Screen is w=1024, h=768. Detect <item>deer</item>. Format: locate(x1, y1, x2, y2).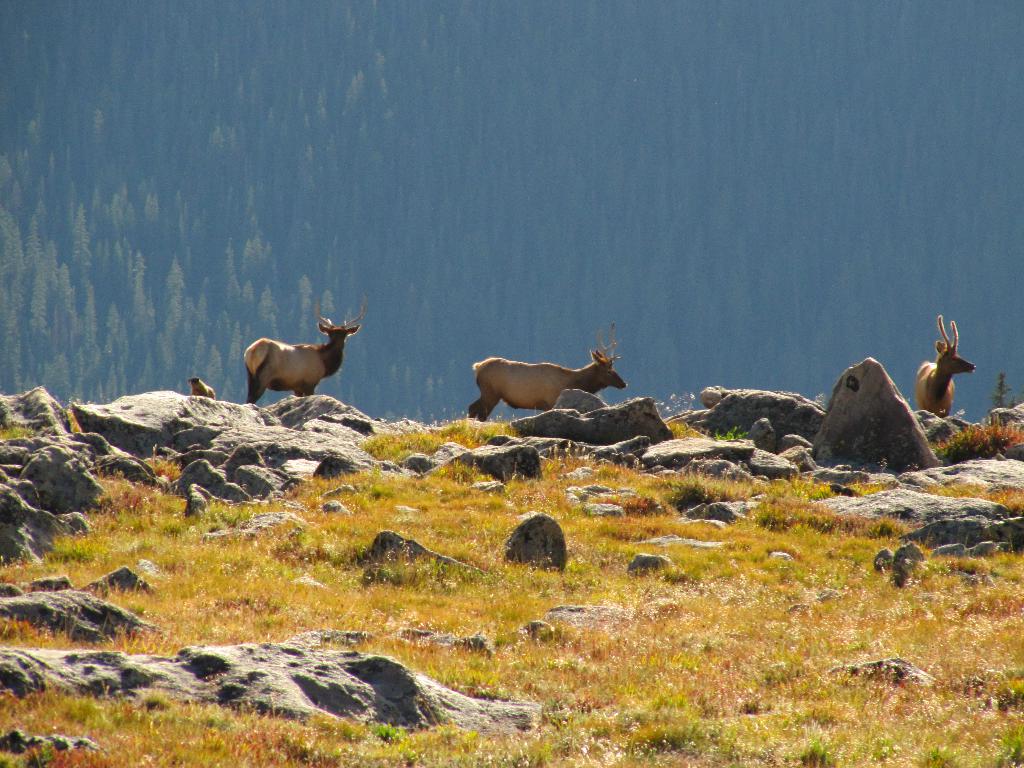
locate(916, 316, 975, 419).
